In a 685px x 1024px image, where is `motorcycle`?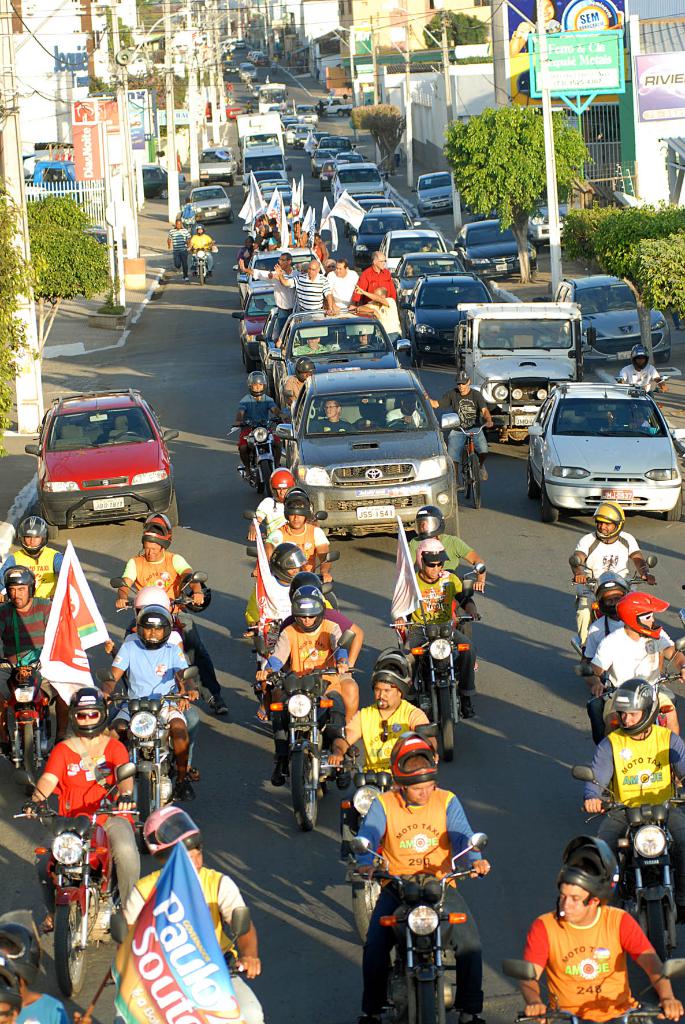
rect(349, 836, 511, 1007).
